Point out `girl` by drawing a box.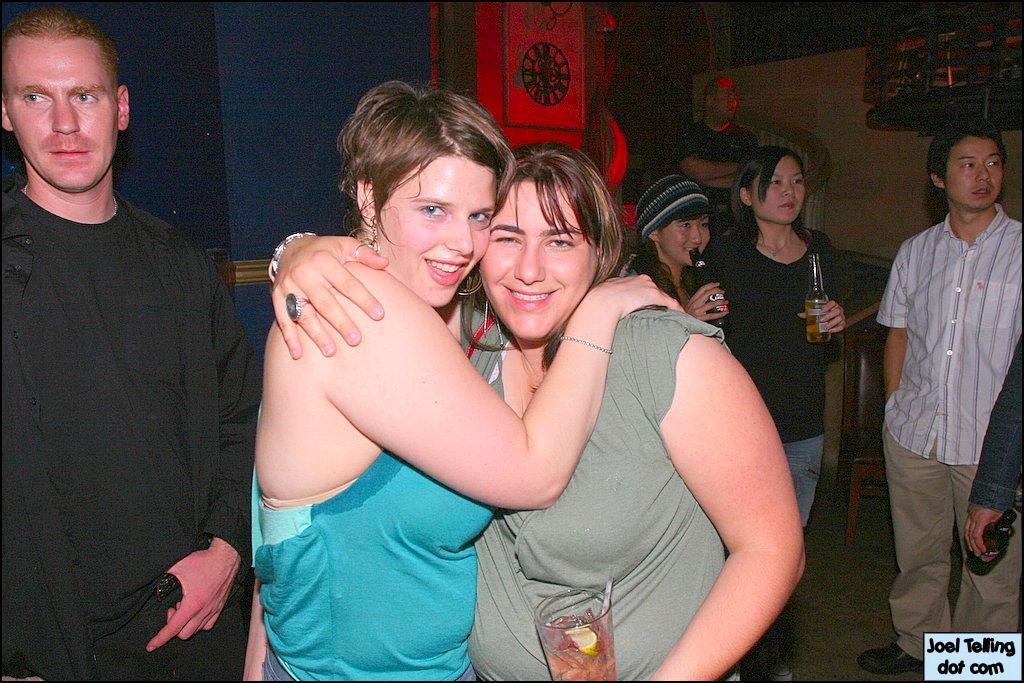
[x1=241, y1=74, x2=685, y2=682].
